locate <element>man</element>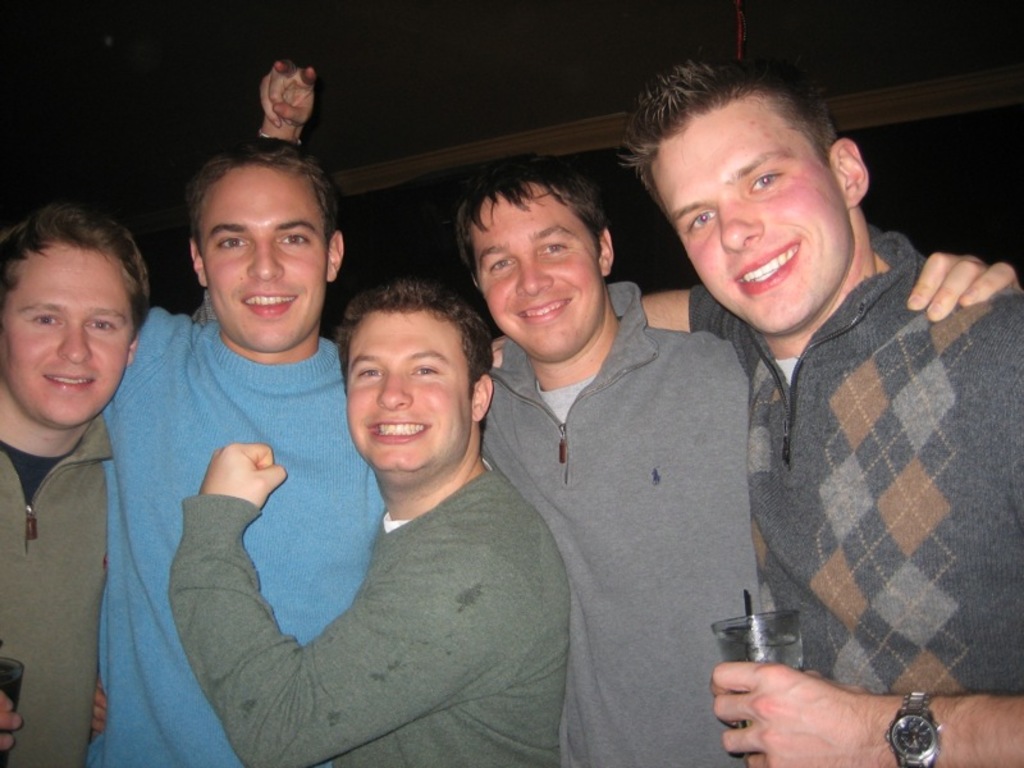
detection(456, 154, 1019, 767)
